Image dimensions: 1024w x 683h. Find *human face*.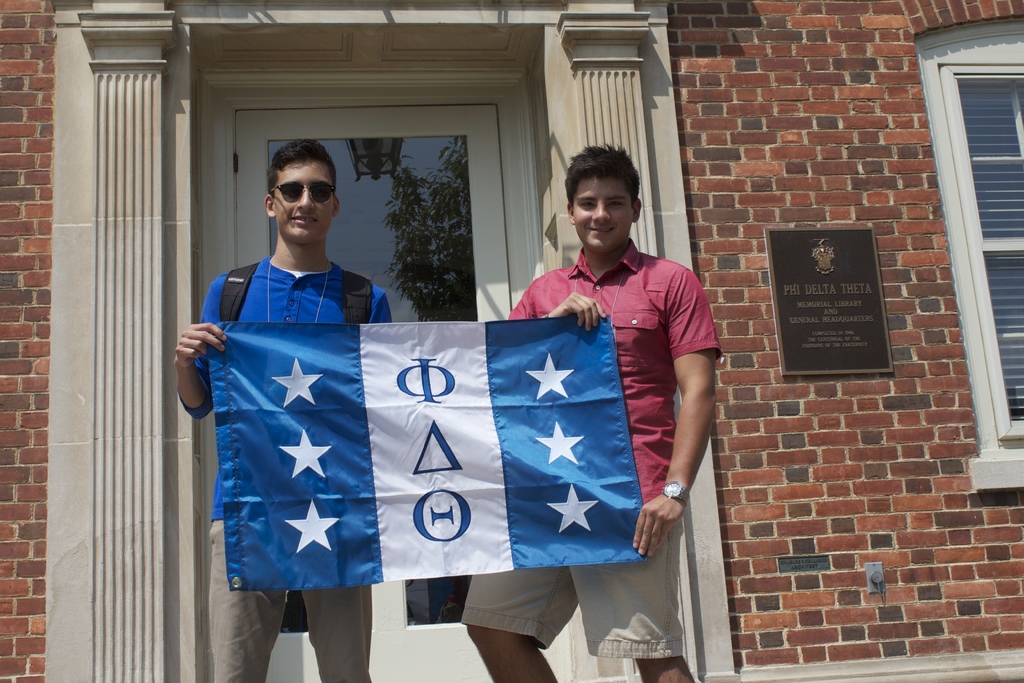
572 175 633 251.
